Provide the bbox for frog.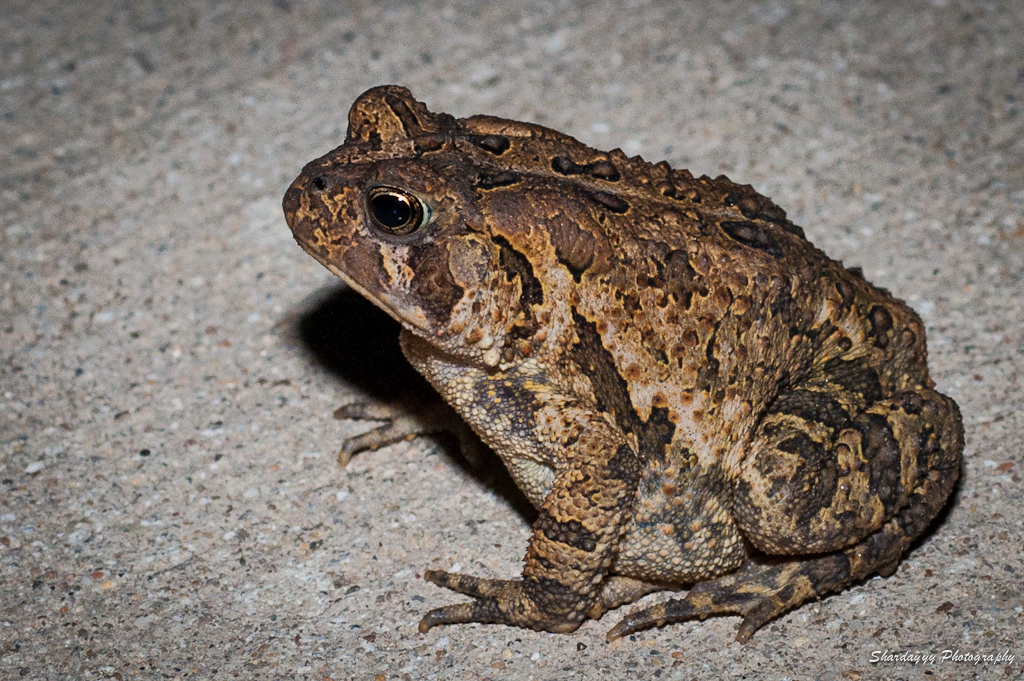
(left=280, top=85, right=966, bottom=642).
